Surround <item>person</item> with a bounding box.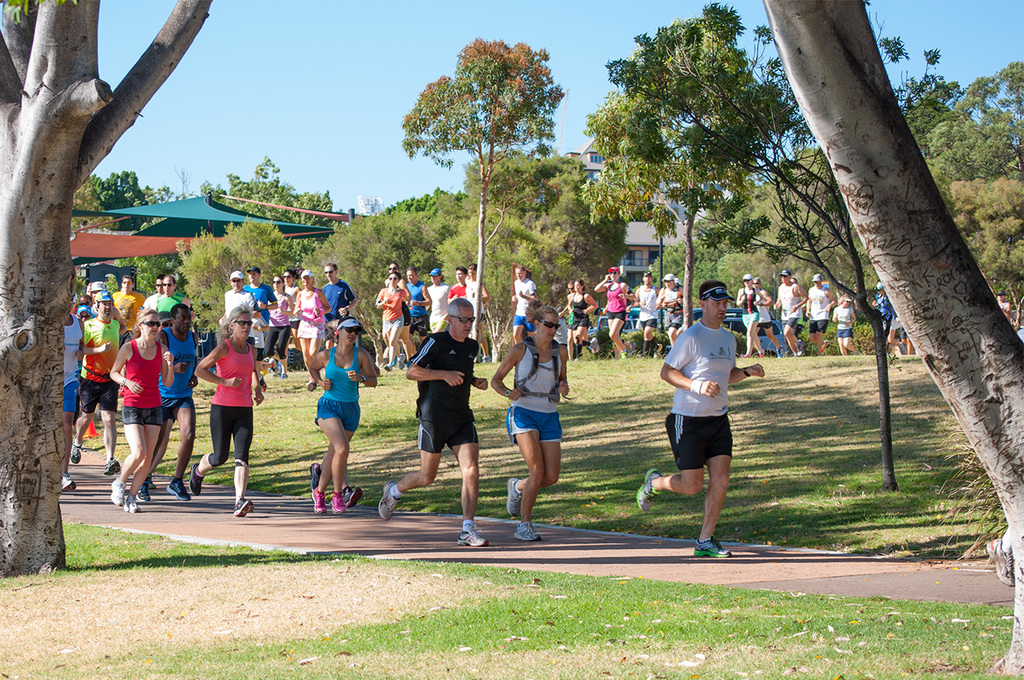
772:269:806:356.
